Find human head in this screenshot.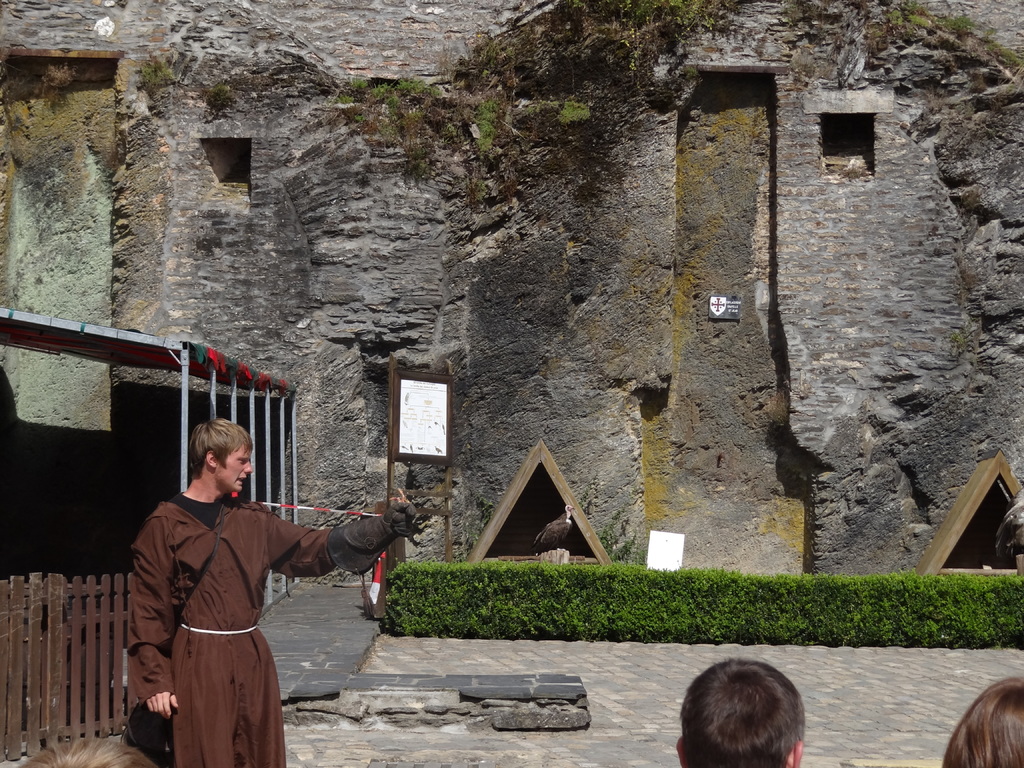
The bounding box for human head is [x1=944, y1=673, x2=1023, y2=767].
